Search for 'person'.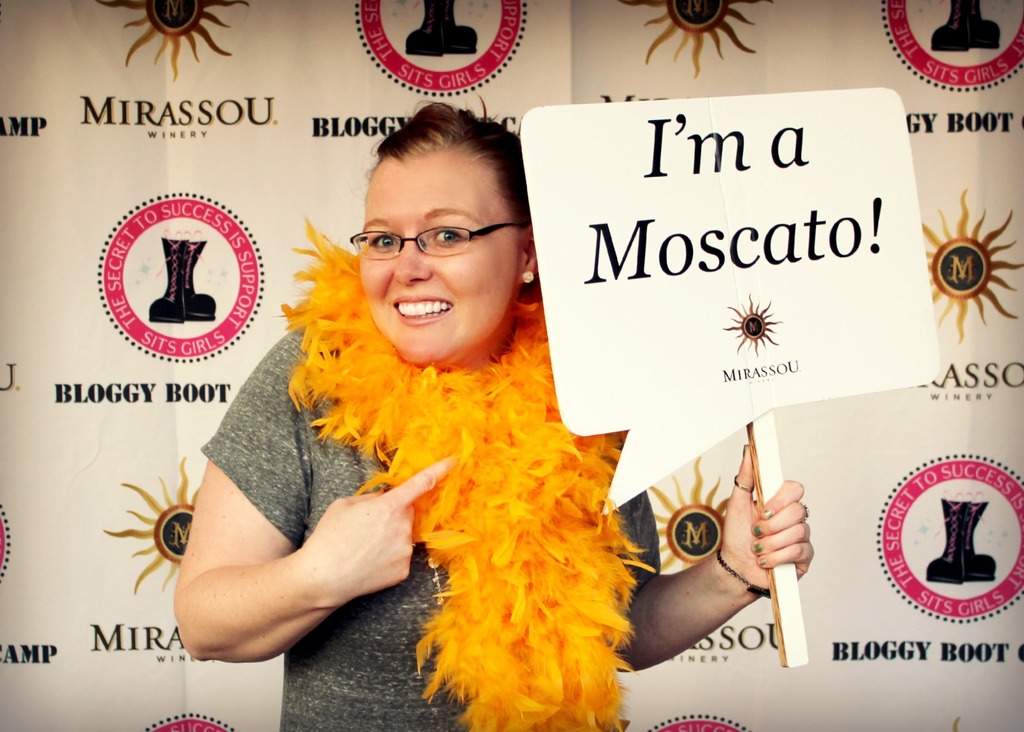
Found at 199:104:674:731.
